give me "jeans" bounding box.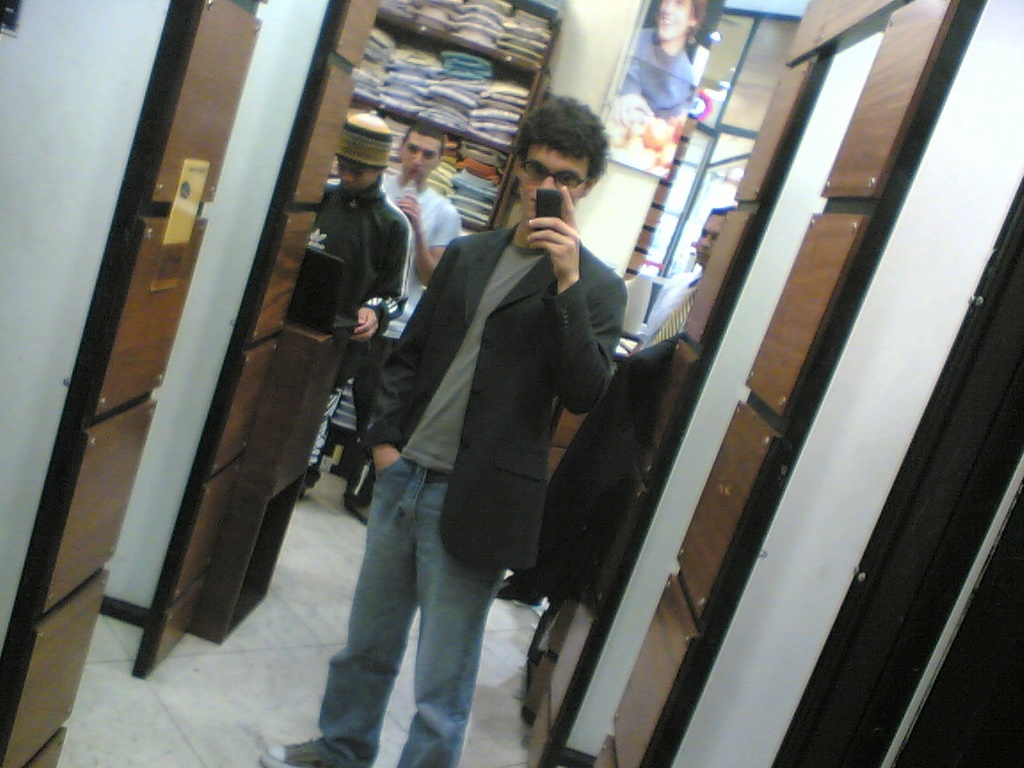
338/438/476/738.
